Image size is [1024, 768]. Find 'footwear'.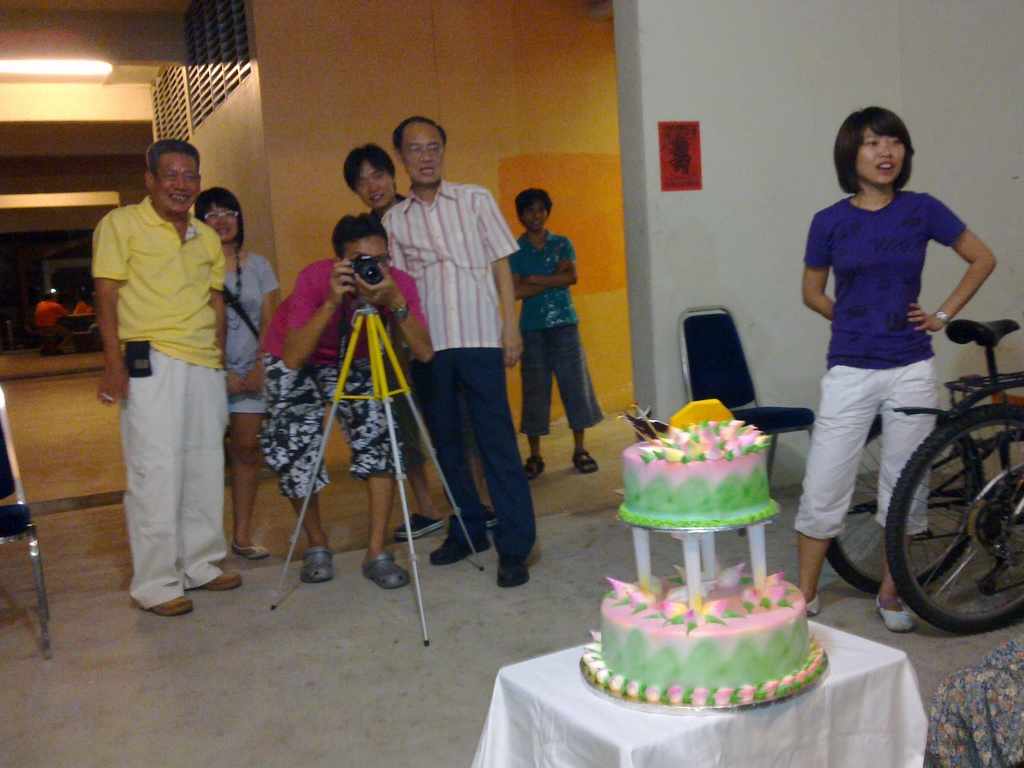
[303,549,333,582].
